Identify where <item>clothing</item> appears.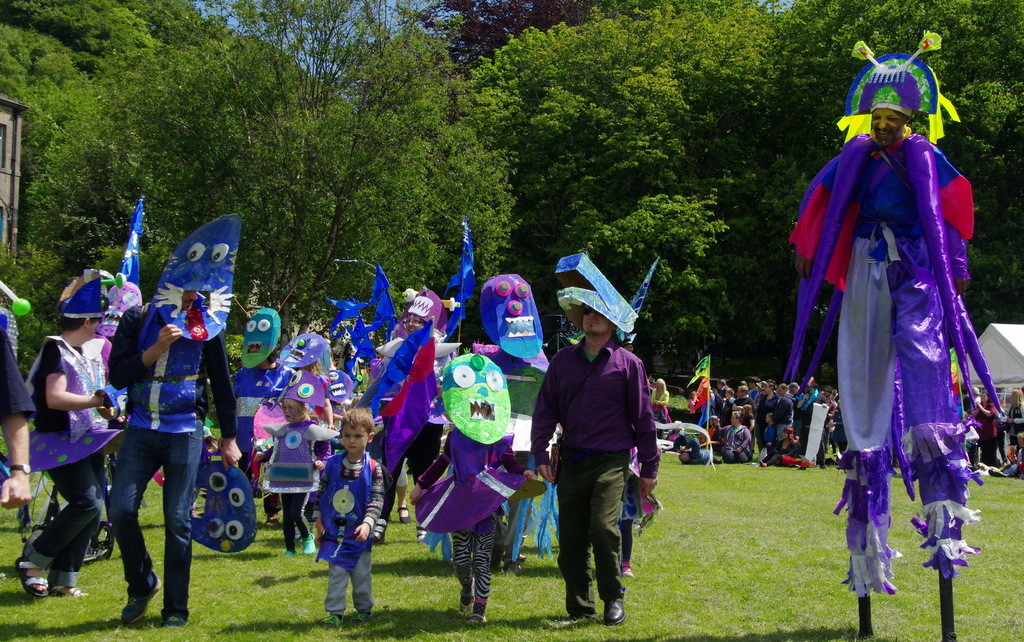
Appears at (752, 387, 760, 400).
